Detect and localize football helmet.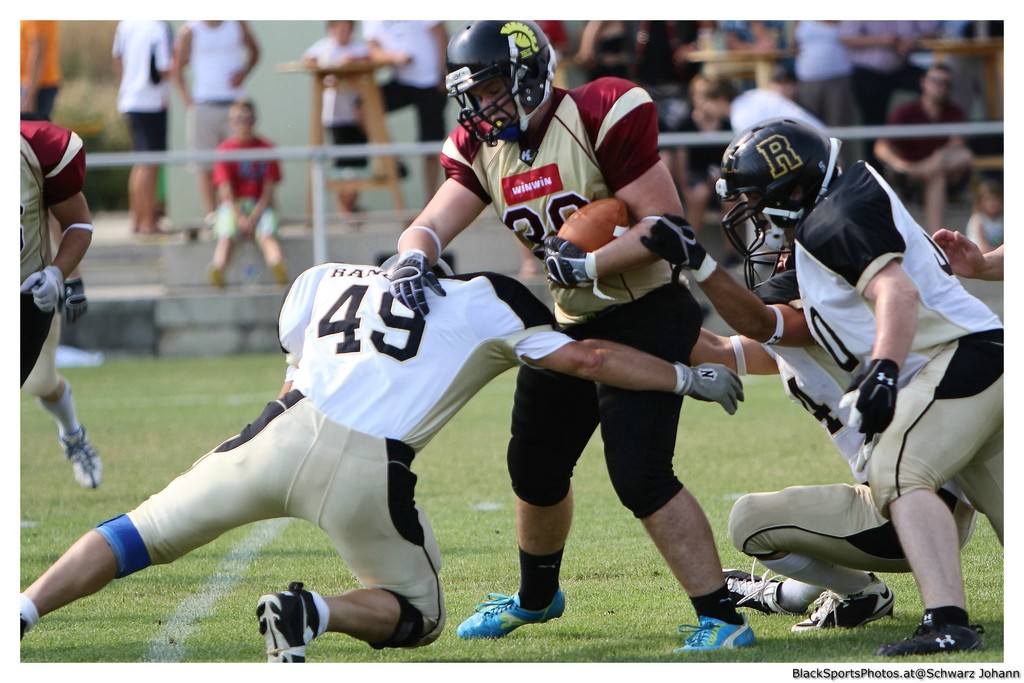
Localized at bbox(379, 253, 454, 274).
